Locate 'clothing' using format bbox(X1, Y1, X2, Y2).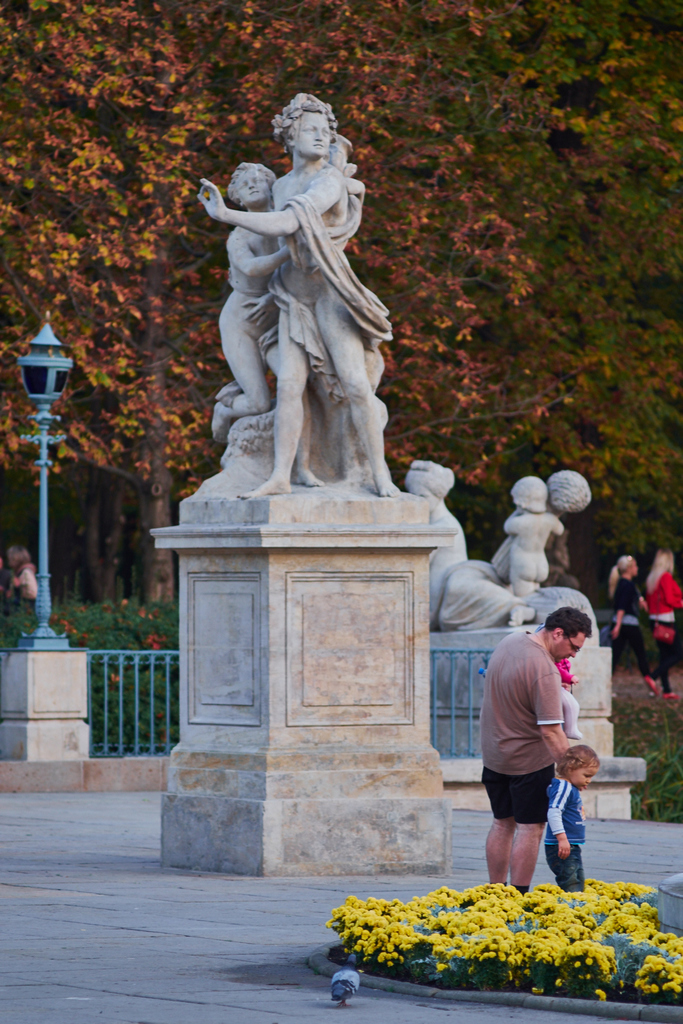
bbox(513, 879, 534, 896).
